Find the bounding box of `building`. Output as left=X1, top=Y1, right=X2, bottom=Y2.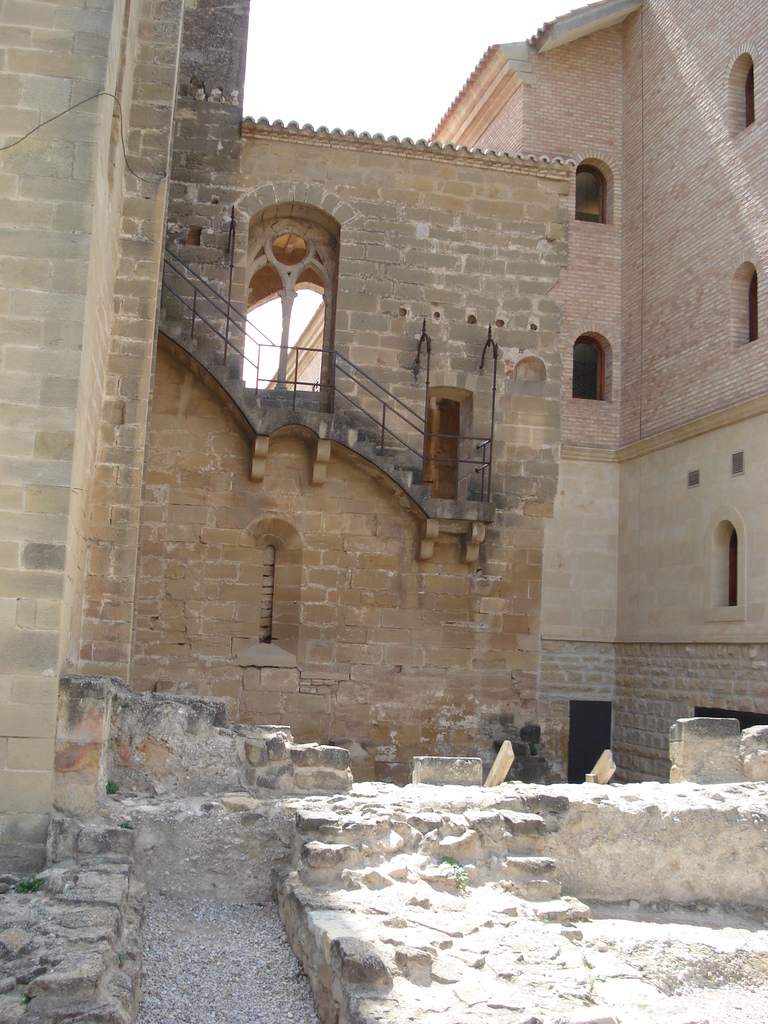
left=0, top=0, right=582, bottom=877.
